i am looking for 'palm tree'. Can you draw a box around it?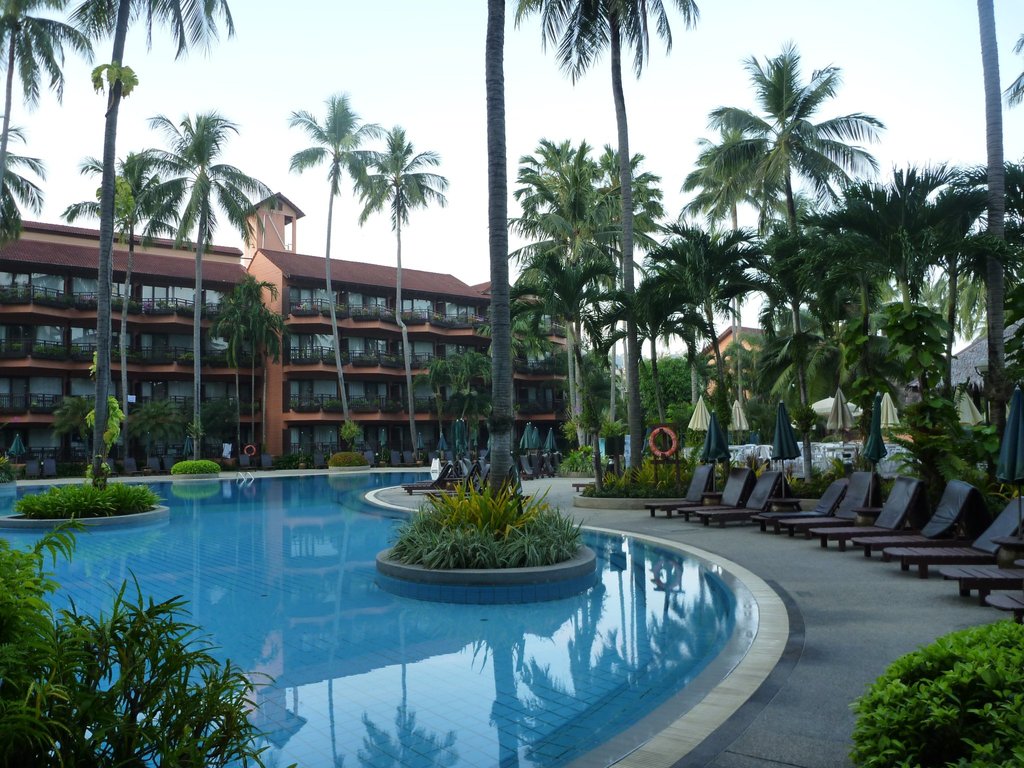
Sure, the bounding box is detection(0, 0, 64, 306).
